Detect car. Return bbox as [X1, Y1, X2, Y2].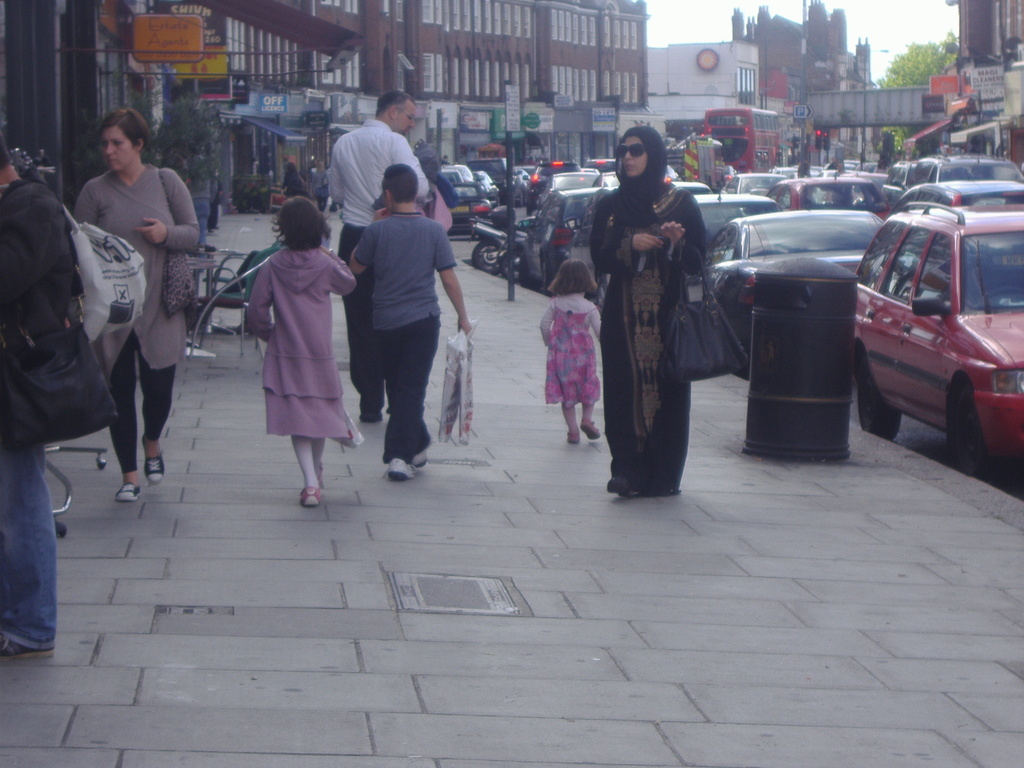
[854, 195, 1023, 490].
